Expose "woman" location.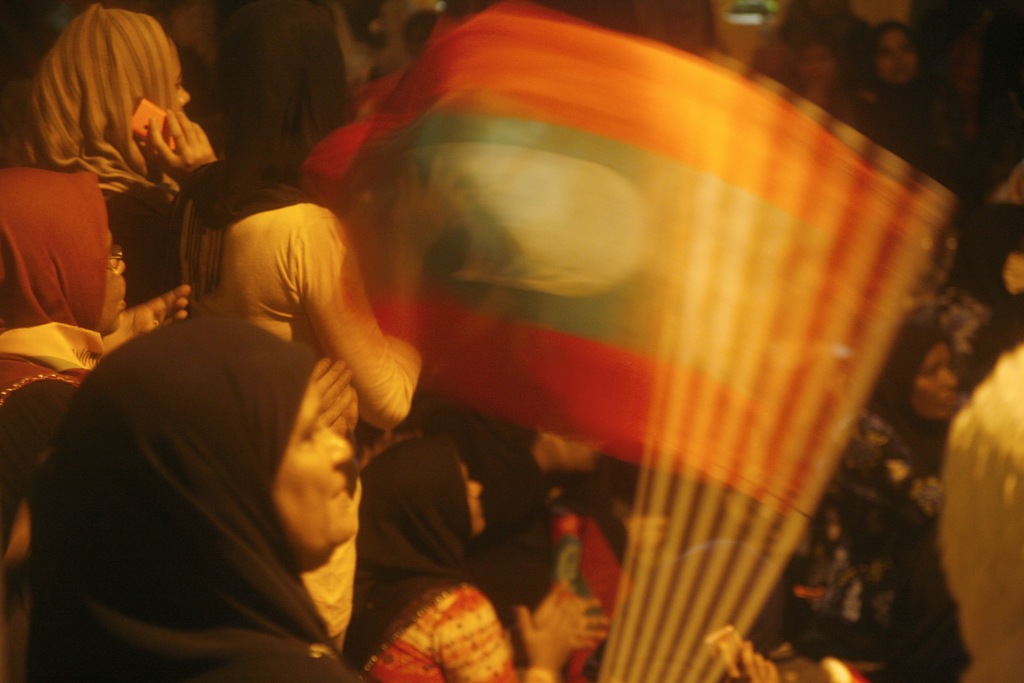
Exposed at <region>776, 22, 863, 131</region>.
